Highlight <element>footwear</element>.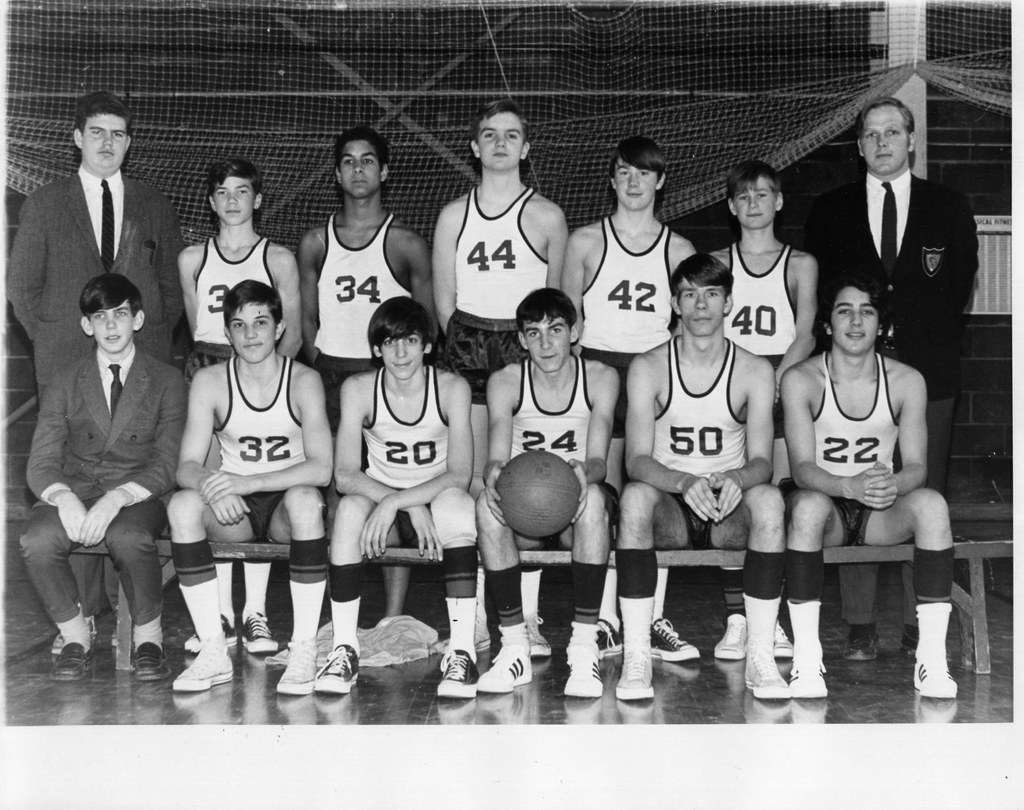
Highlighted region: 774, 622, 795, 660.
